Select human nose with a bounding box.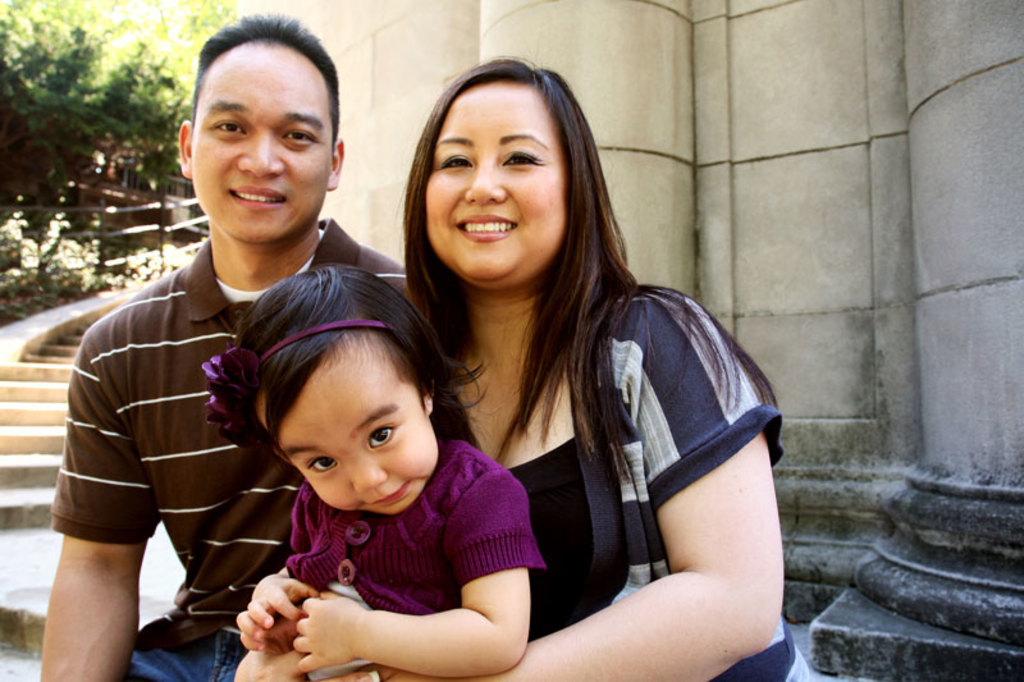
349,458,388,491.
